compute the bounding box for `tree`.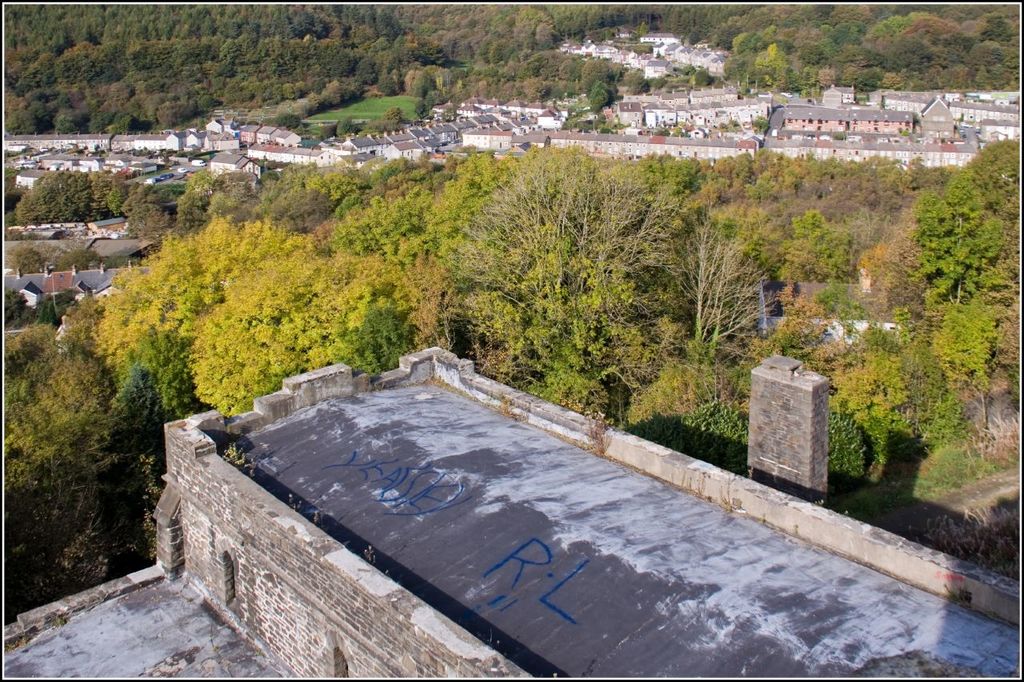
box(4, 109, 43, 137).
